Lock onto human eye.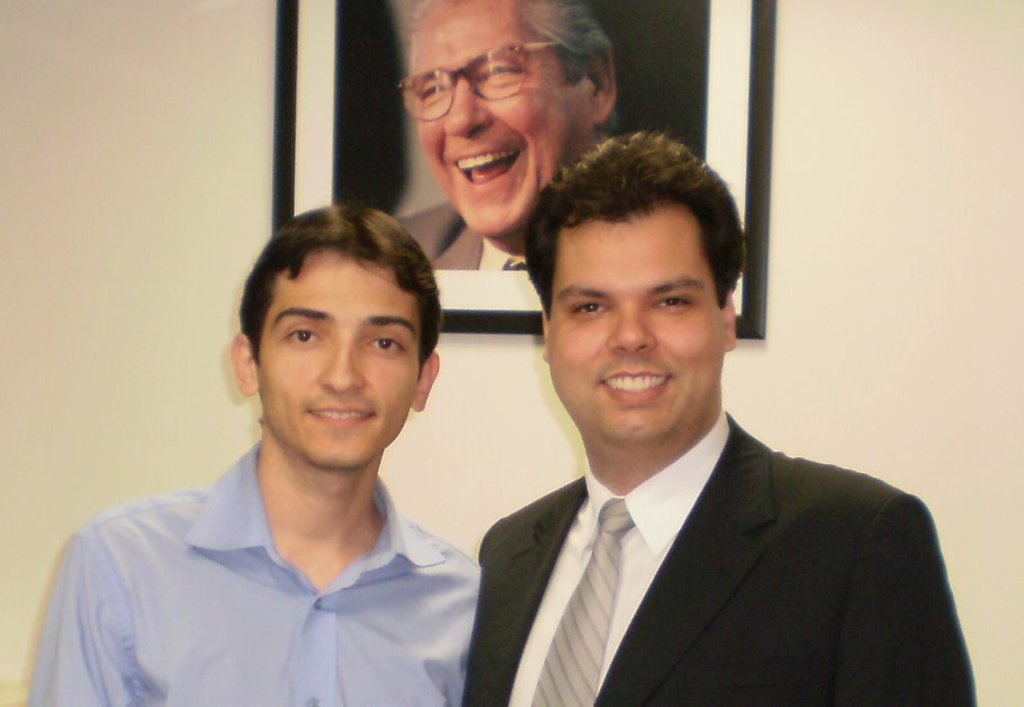
Locked: left=655, top=287, right=694, bottom=315.
